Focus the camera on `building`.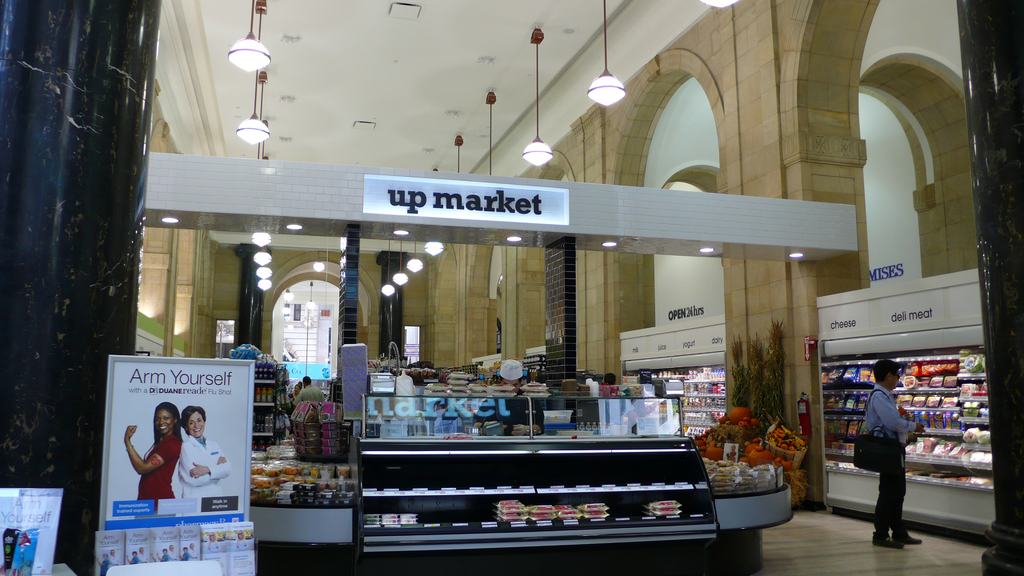
Focus region: x1=0 y1=0 x2=1023 y2=574.
